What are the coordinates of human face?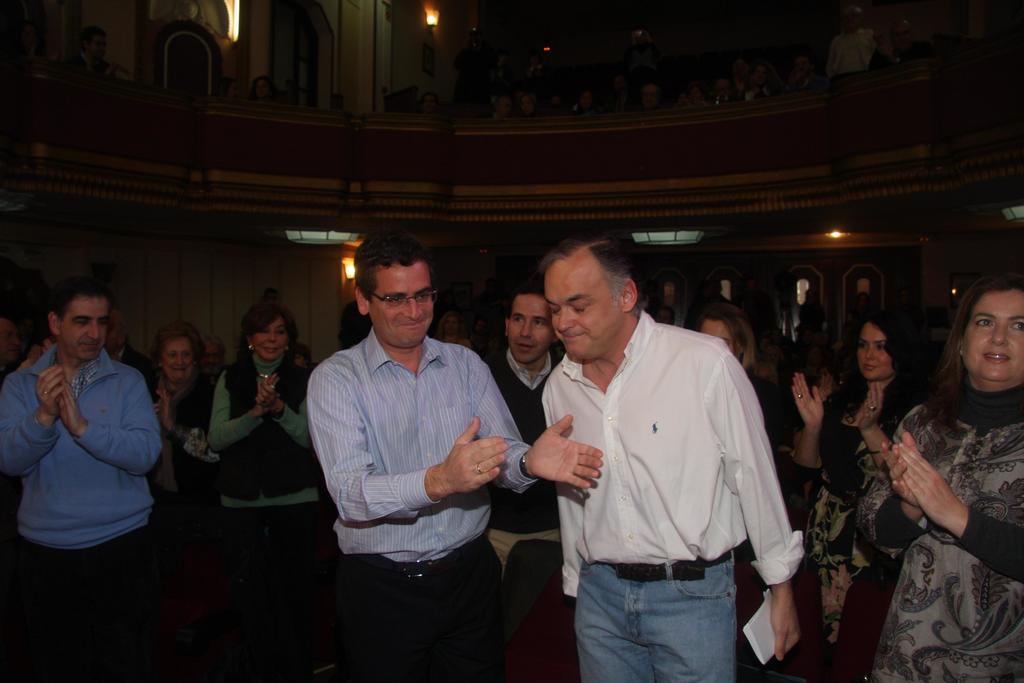
849,315,894,383.
